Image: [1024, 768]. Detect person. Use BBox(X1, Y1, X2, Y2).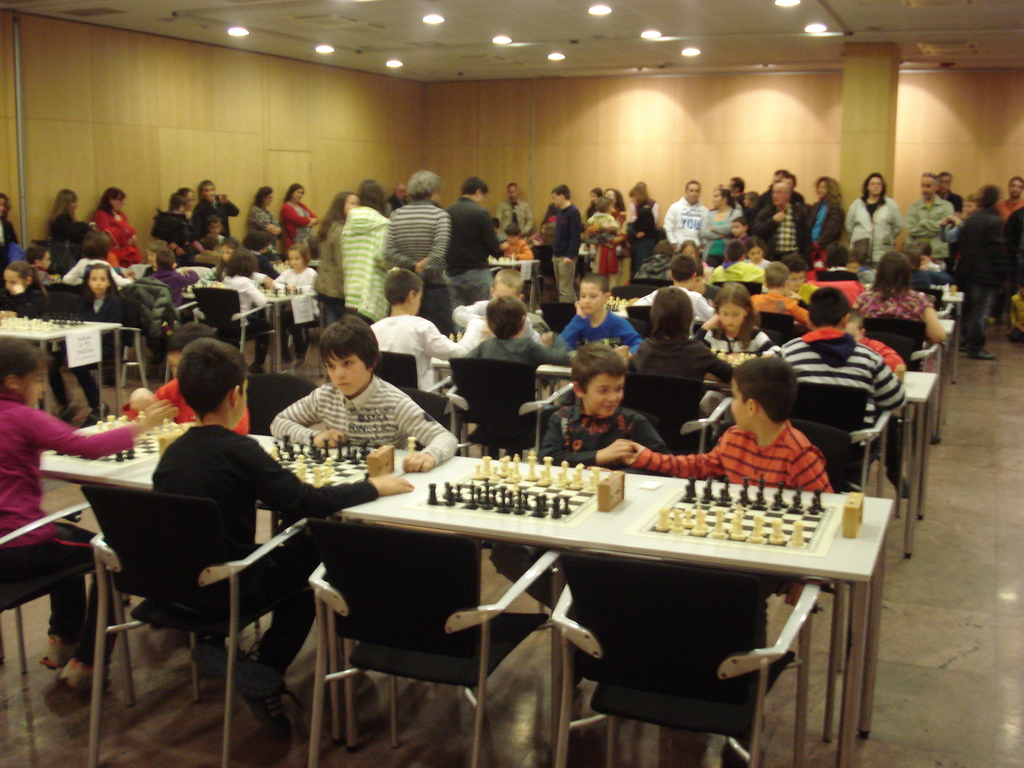
BBox(287, 177, 328, 259).
